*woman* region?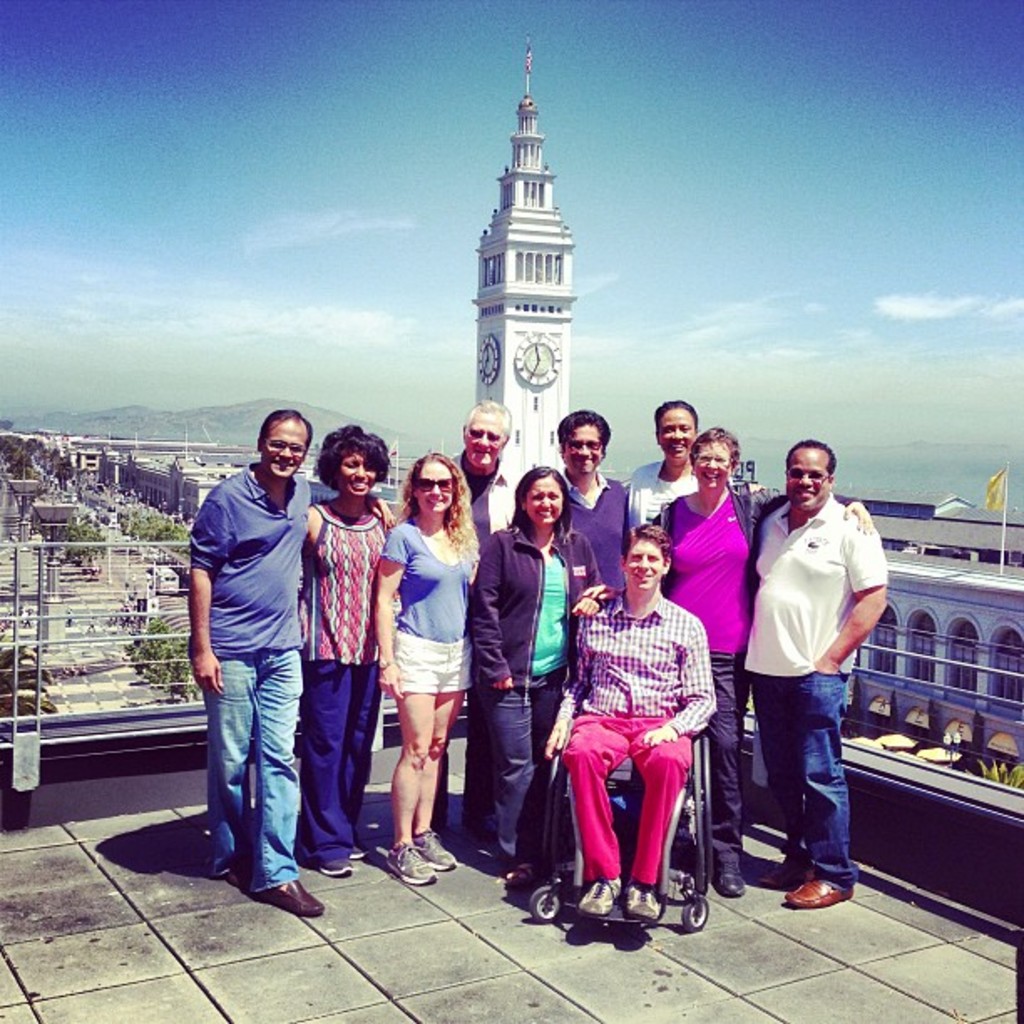
box(366, 452, 495, 895)
